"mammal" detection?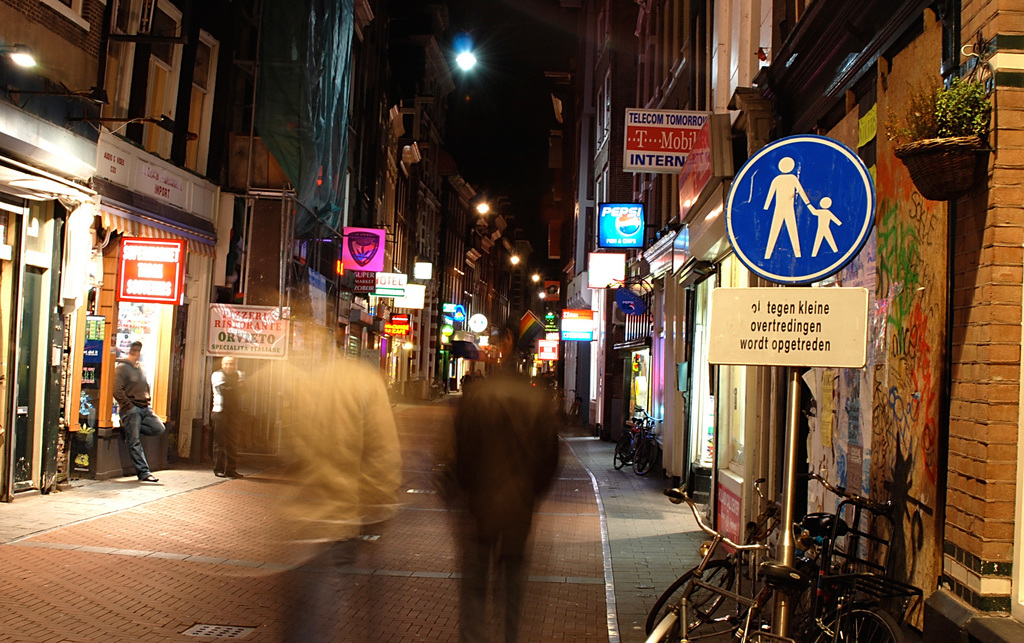
region(113, 341, 166, 482)
